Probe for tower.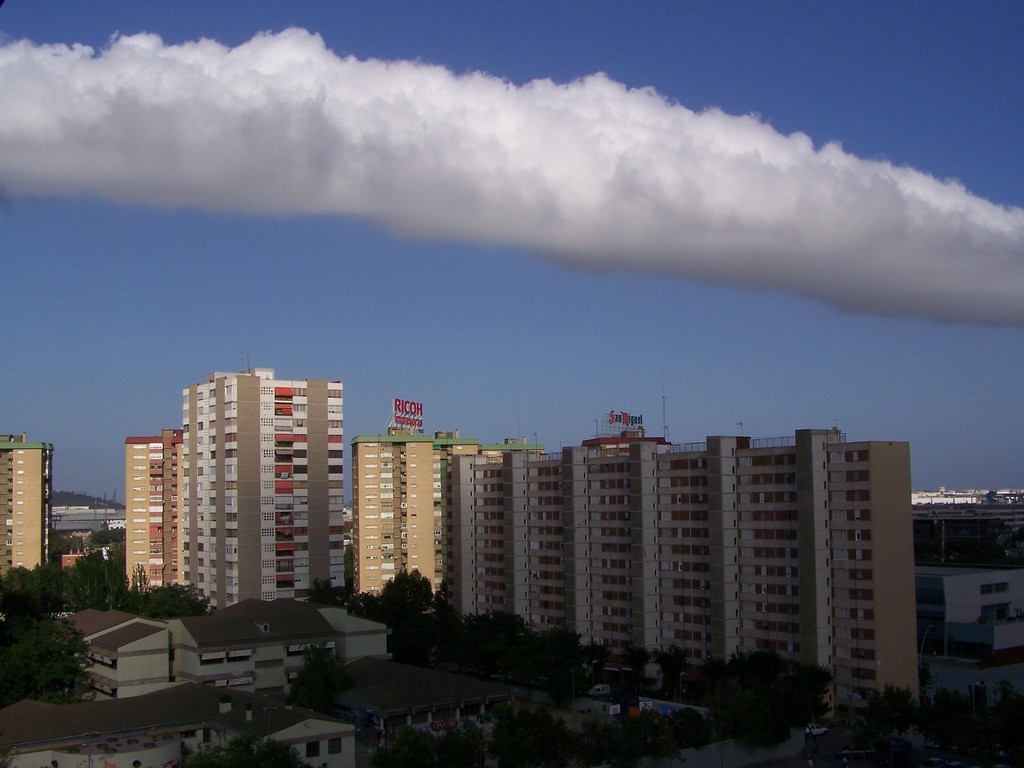
Probe result: (348, 428, 547, 605).
